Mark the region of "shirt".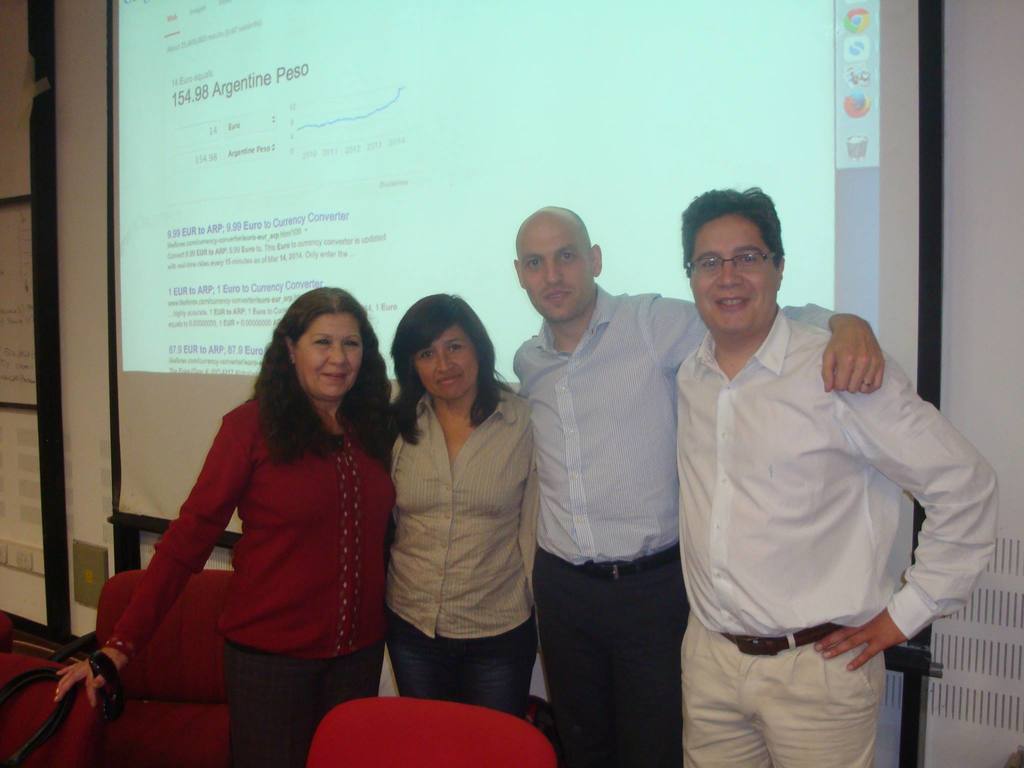
Region: left=386, top=393, right=543, bottom=643.
